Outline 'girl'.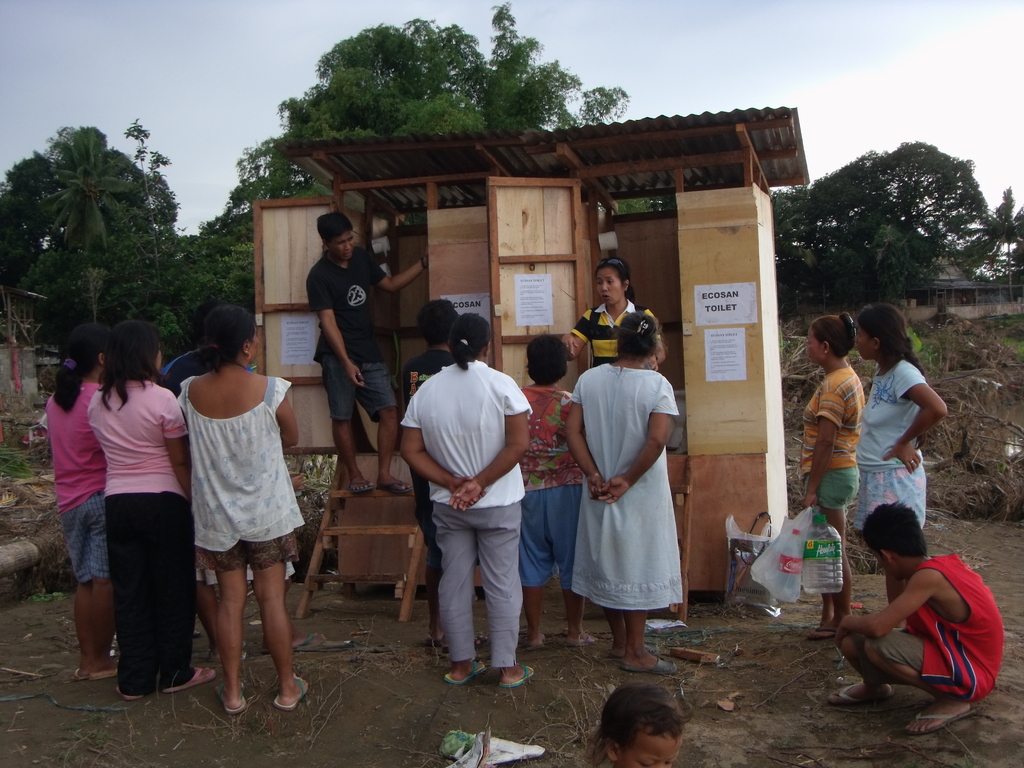
Outline: x1=854 y1=295 x2=946 y2=633.
